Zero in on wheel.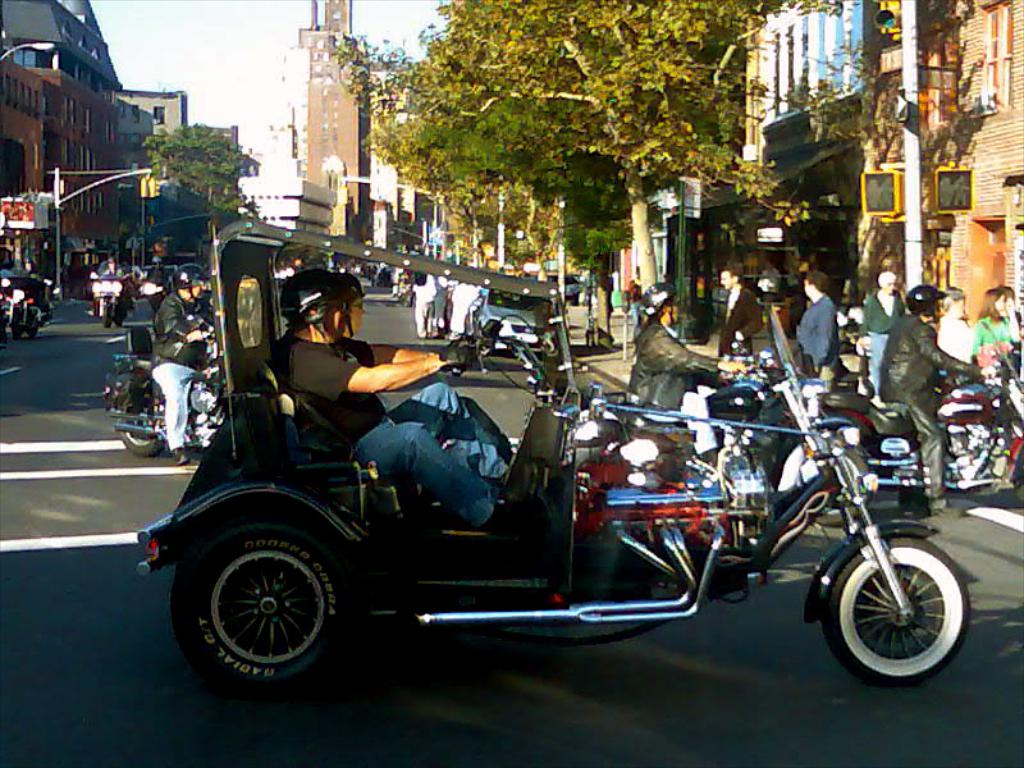
Zeroed in: {"x1": 163, "y1": 521, "x2": 351, "y2": 692}.
